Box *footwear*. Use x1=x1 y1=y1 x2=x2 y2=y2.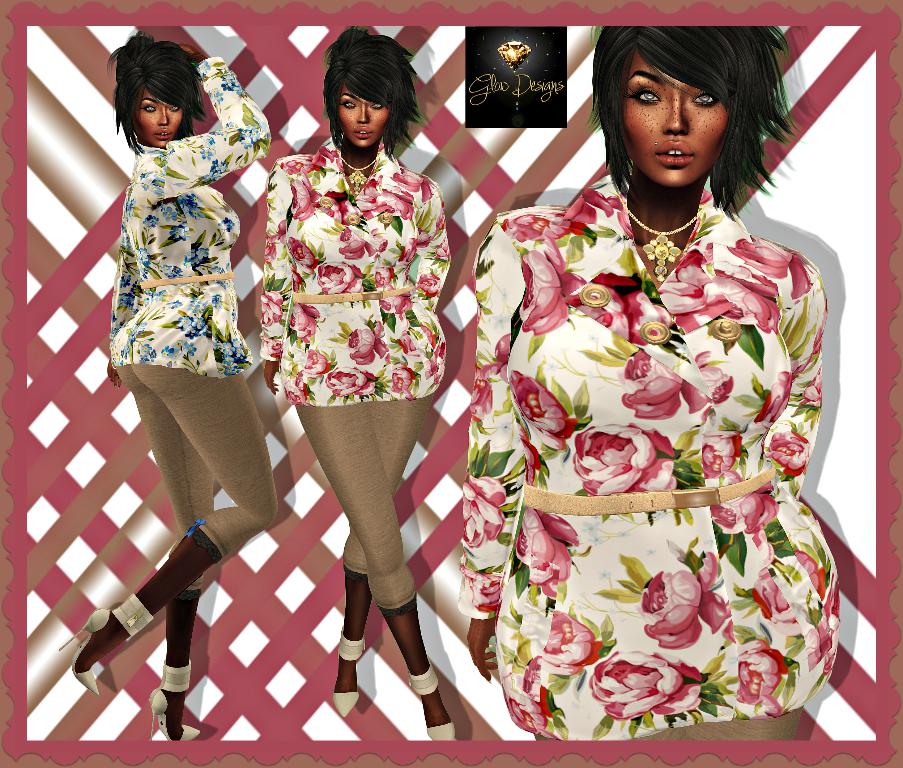
x1=322 y1=635 x2=359 y2=713.
